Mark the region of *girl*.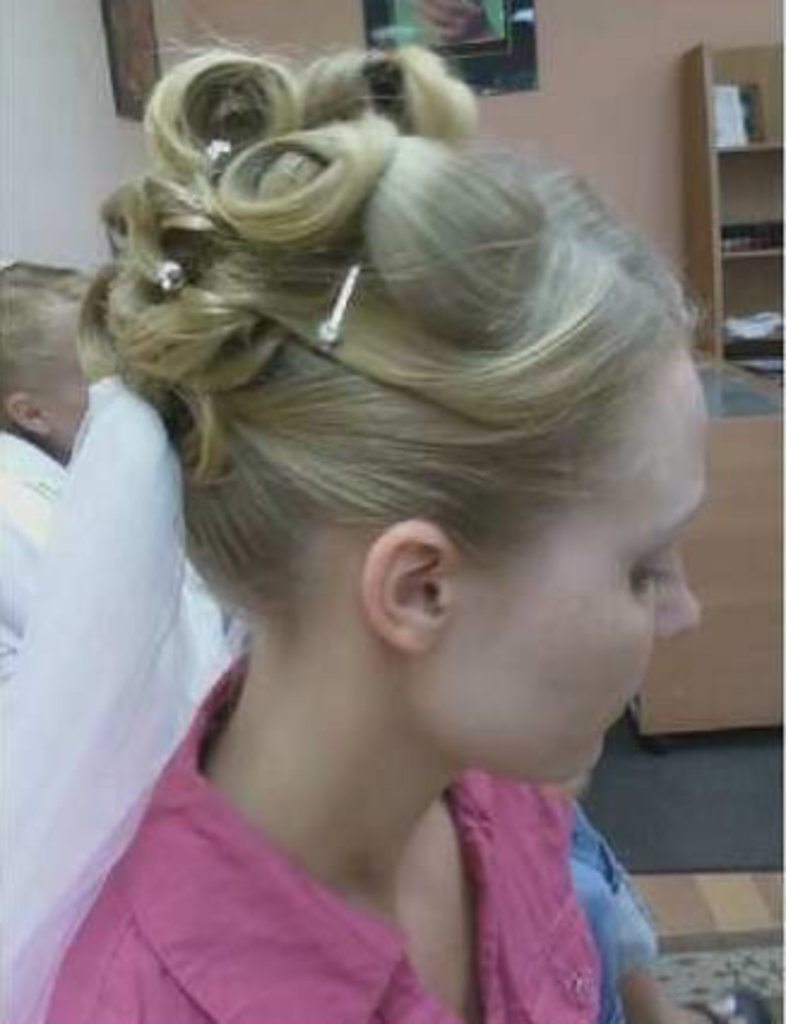
Region: (x1=79, y1=34, x2=709, y2=1022).
